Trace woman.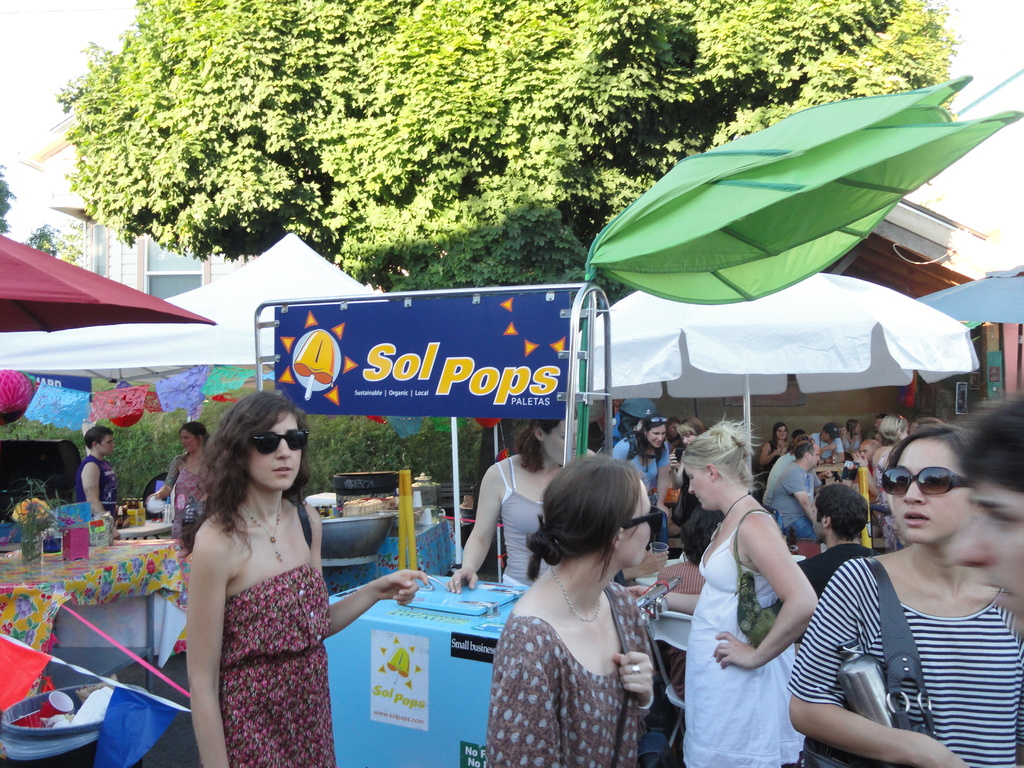
Traced to region(440, 413, 605, 590).
